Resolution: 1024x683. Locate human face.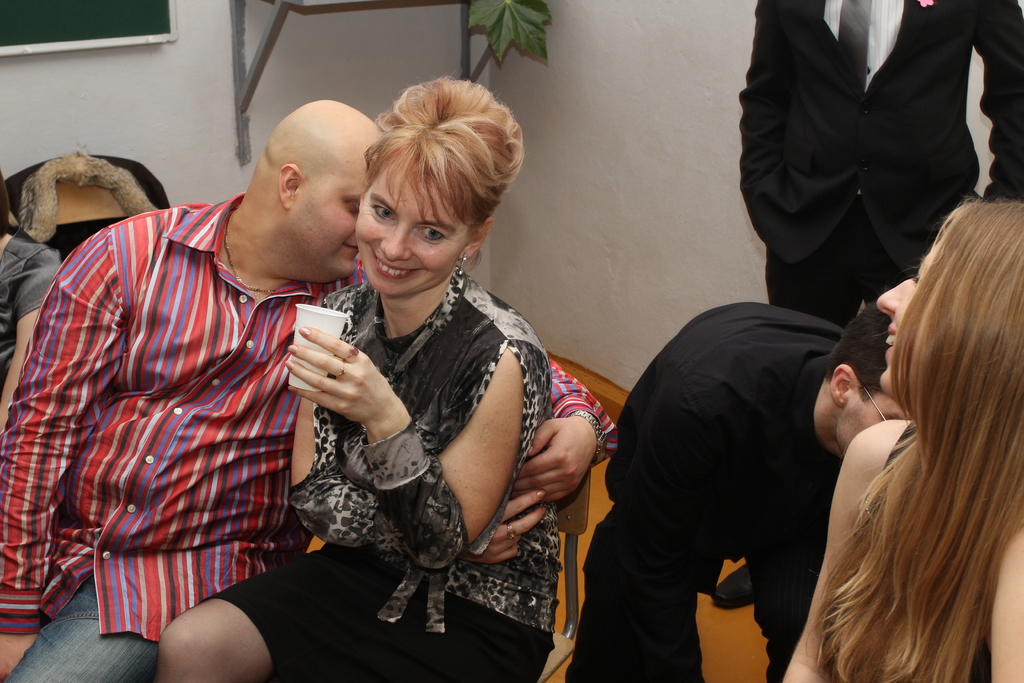
l=288, t=146, r=372, b=280.
